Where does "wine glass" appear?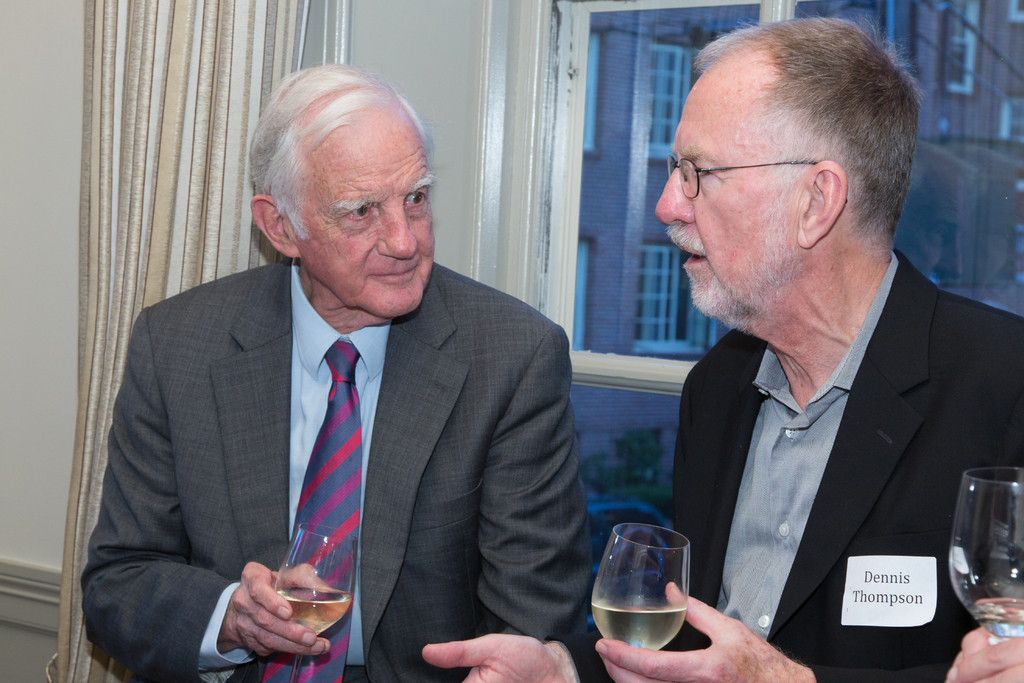
Appears at x1=586, y1=520, x2=687, y2=655.
